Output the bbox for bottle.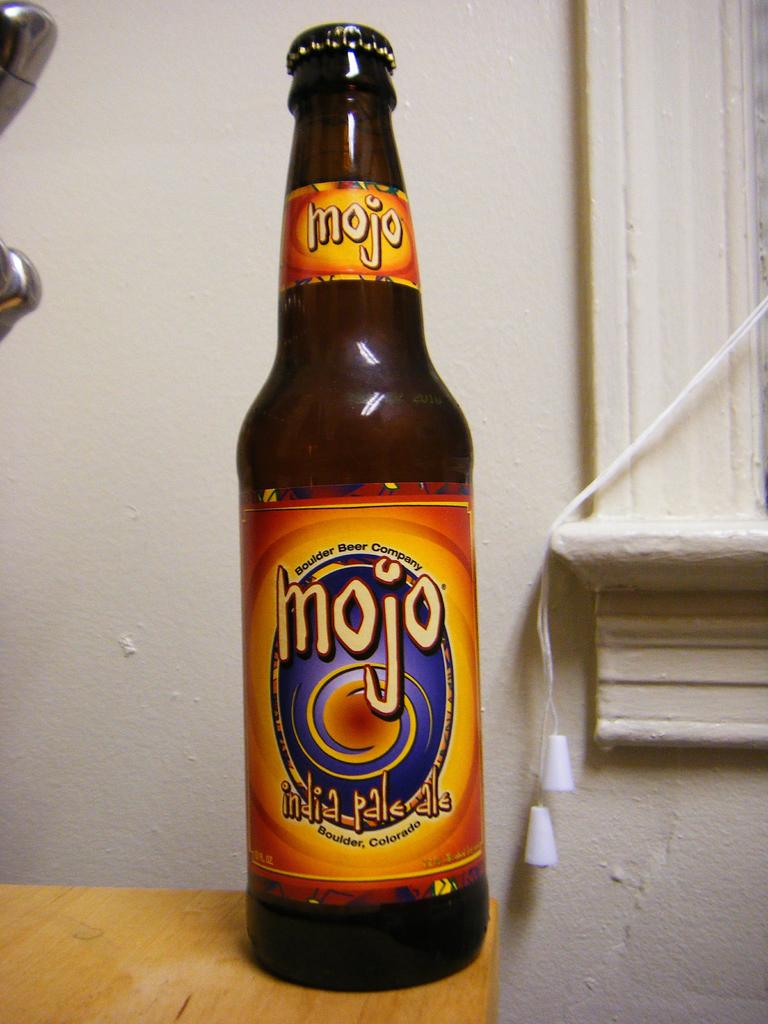
detection(236, 17, 500, 997).
